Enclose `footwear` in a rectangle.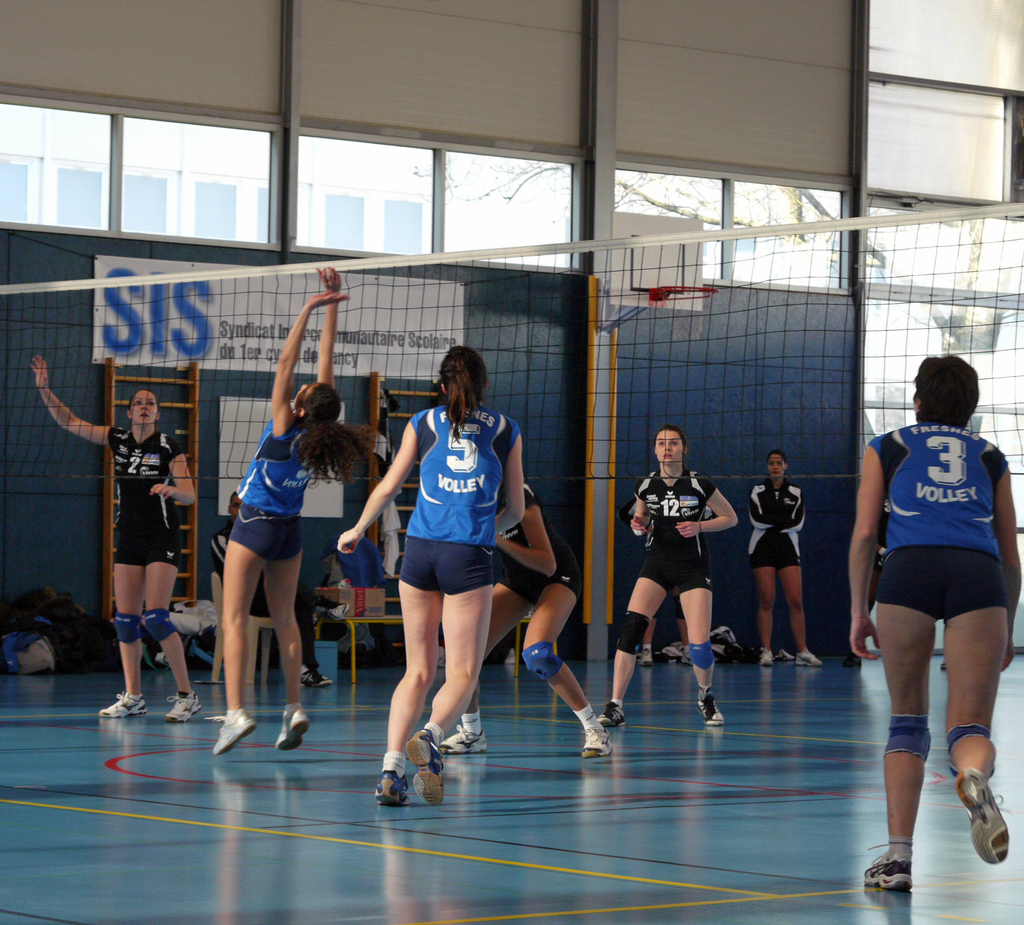
(700, 682, 723, 723).
